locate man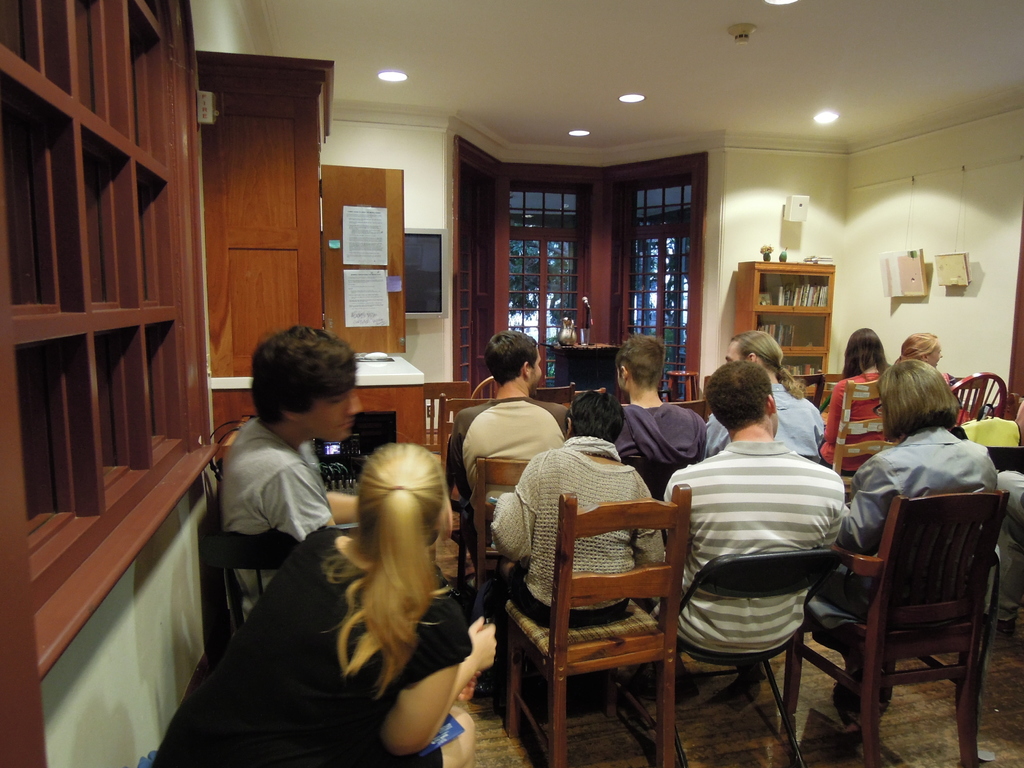
(left=664, top=371, right=842, bottom=678)
